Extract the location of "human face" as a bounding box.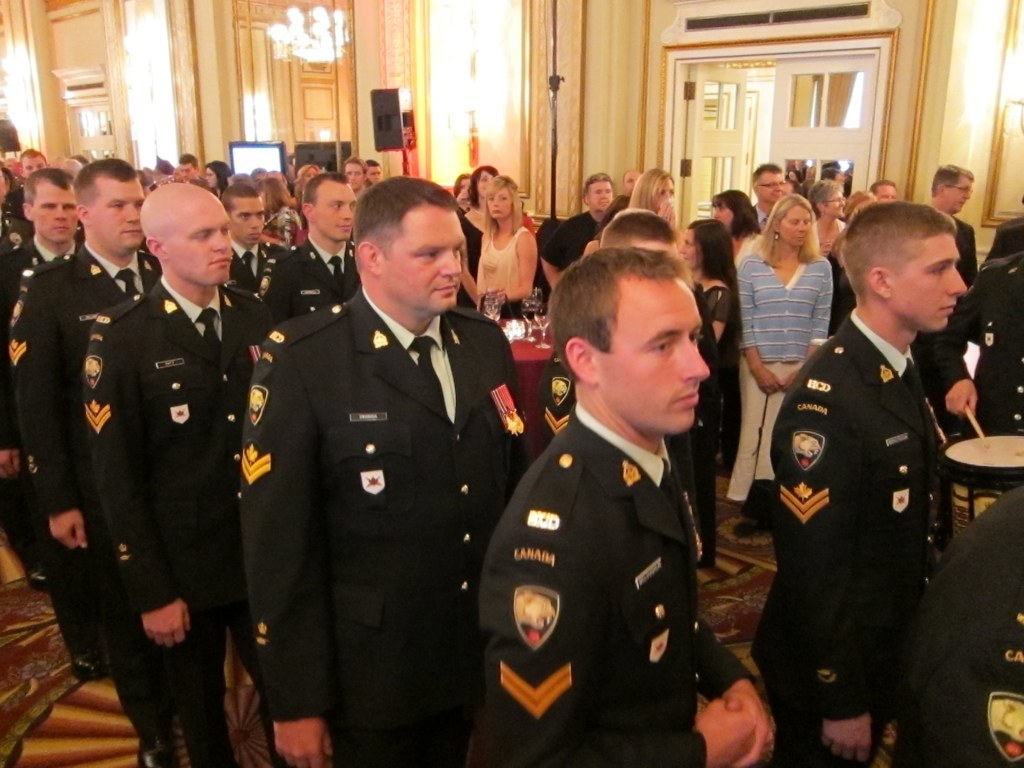
BBox(591, 183, 614, 213).
